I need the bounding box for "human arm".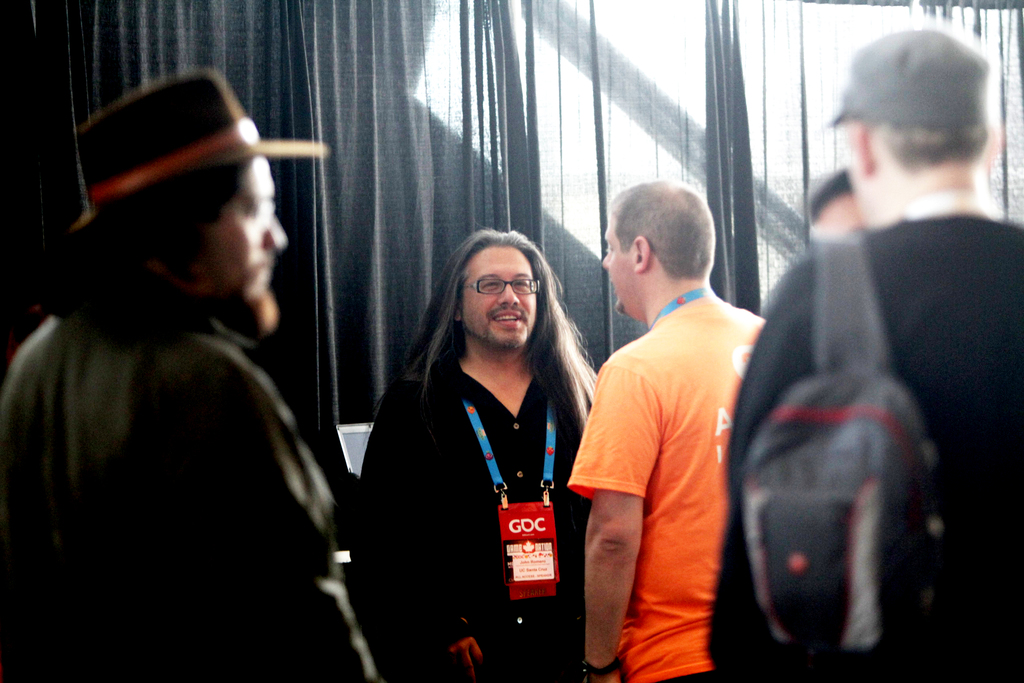
Here it is: {"x1": 353, "y1": 383, "x2": 486, "y2": 682}.
